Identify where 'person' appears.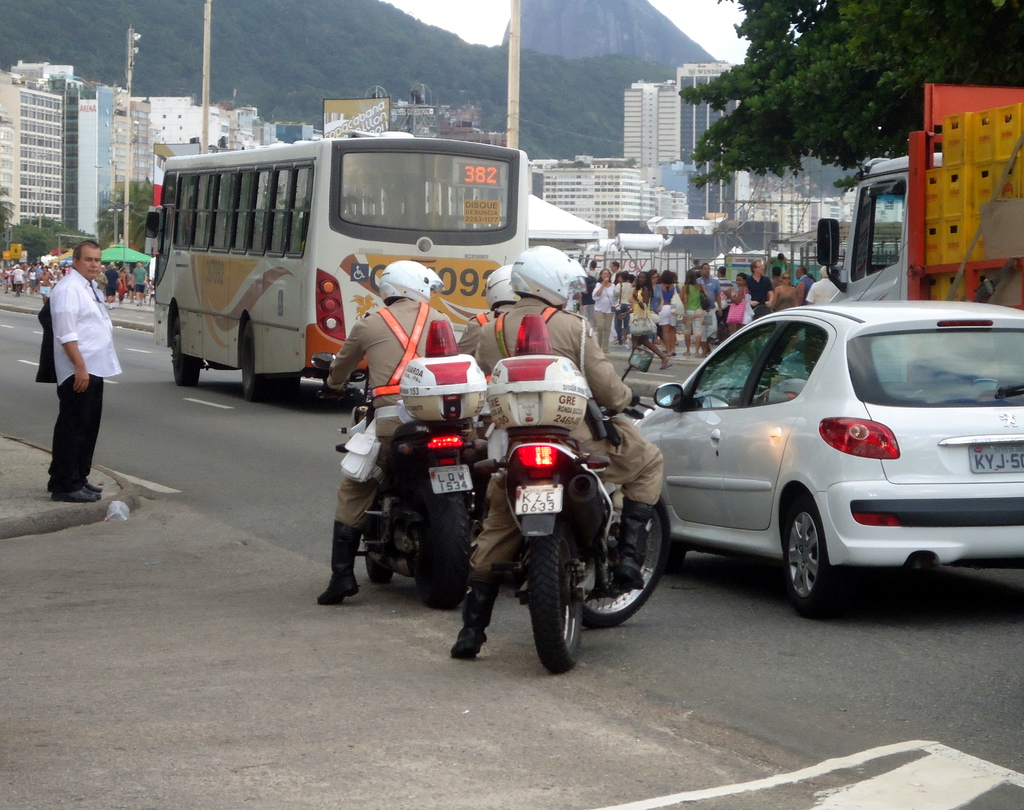
Appears at BBox(772, 273, 793, 309).
